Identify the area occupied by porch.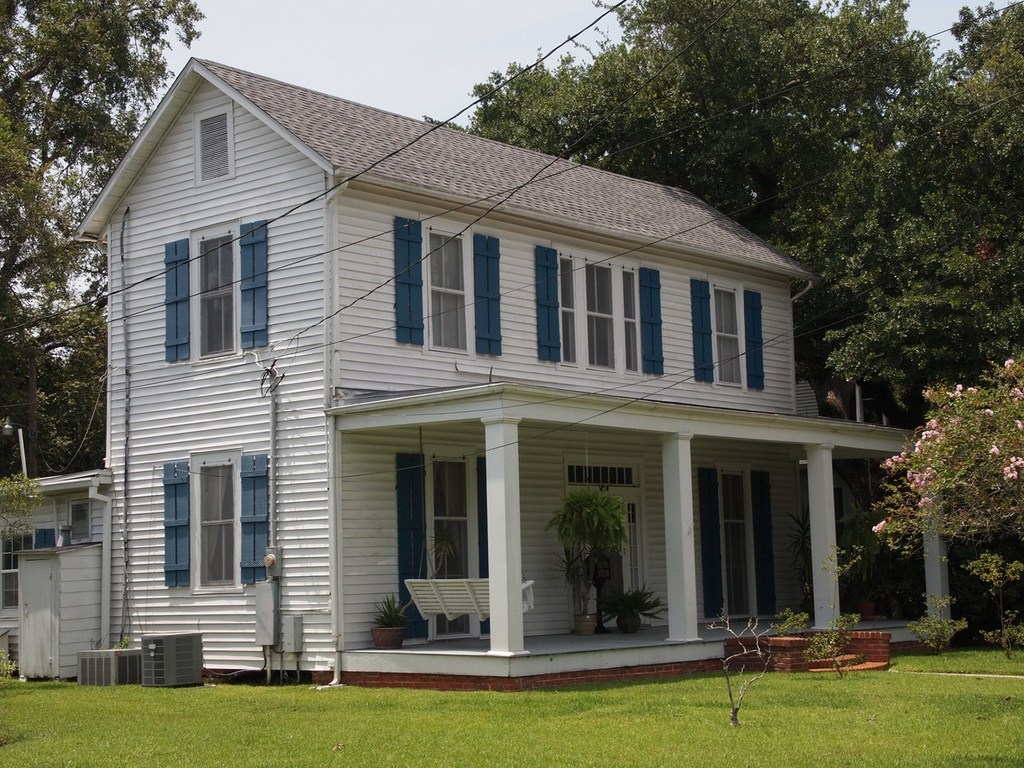
Area: (341, 619, 928, 677).
